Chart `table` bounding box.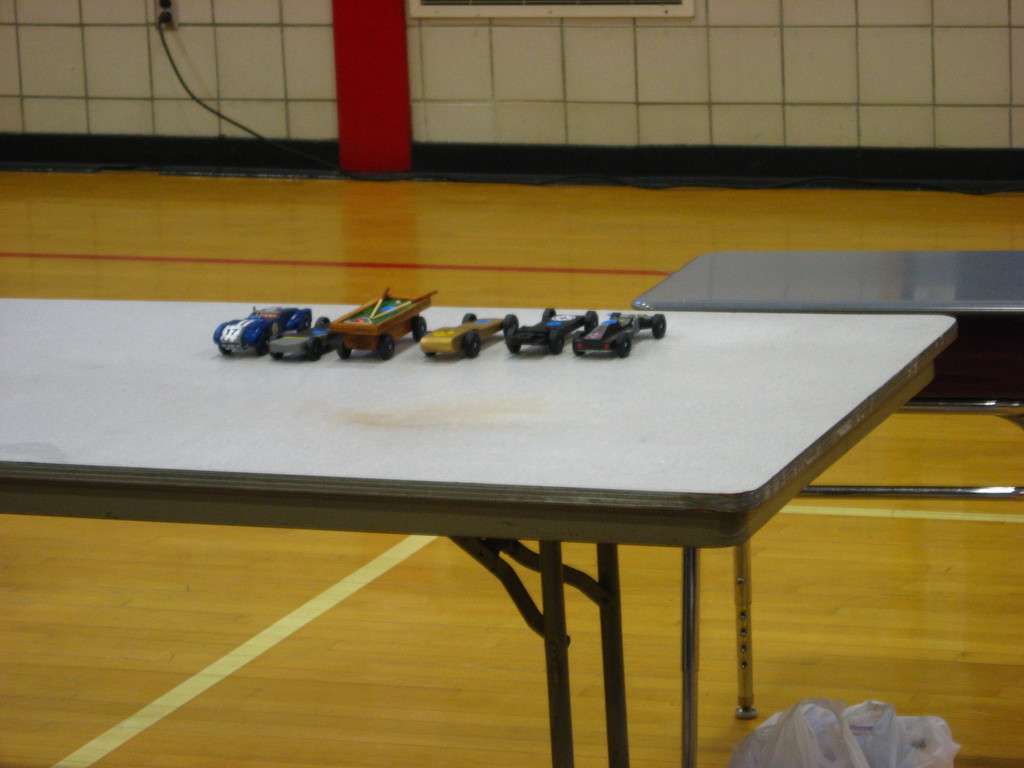
Charted: (634, 244, 1023, 767).
